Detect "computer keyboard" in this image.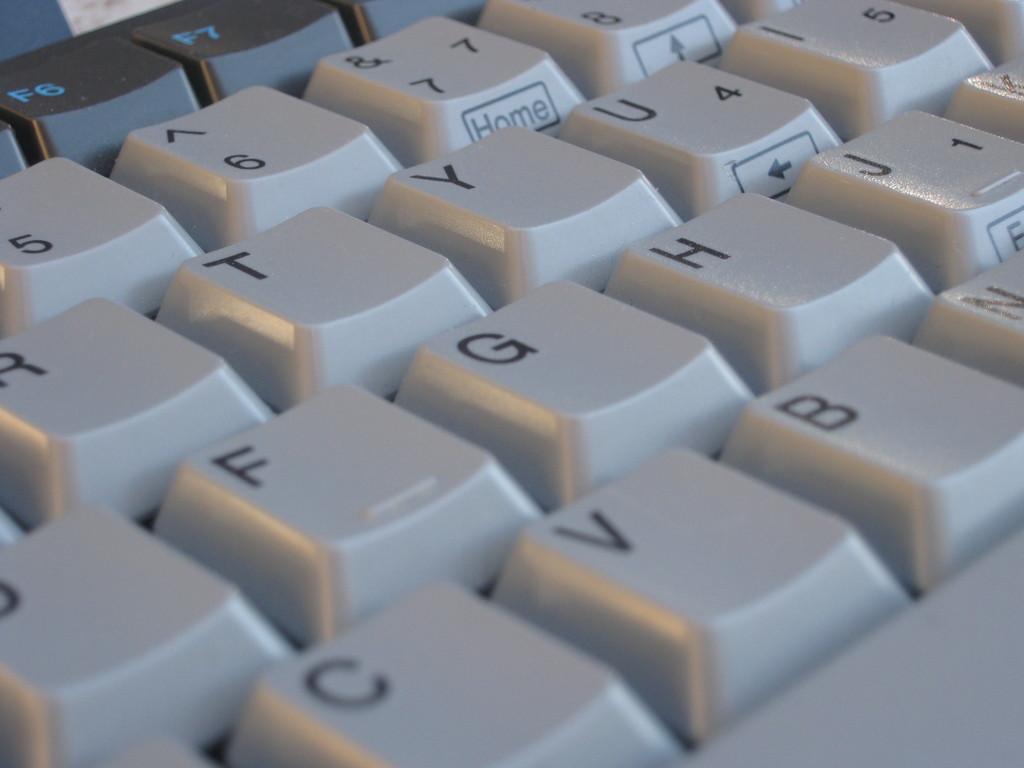
Detection: detection(0, 0, 1023, 767).
